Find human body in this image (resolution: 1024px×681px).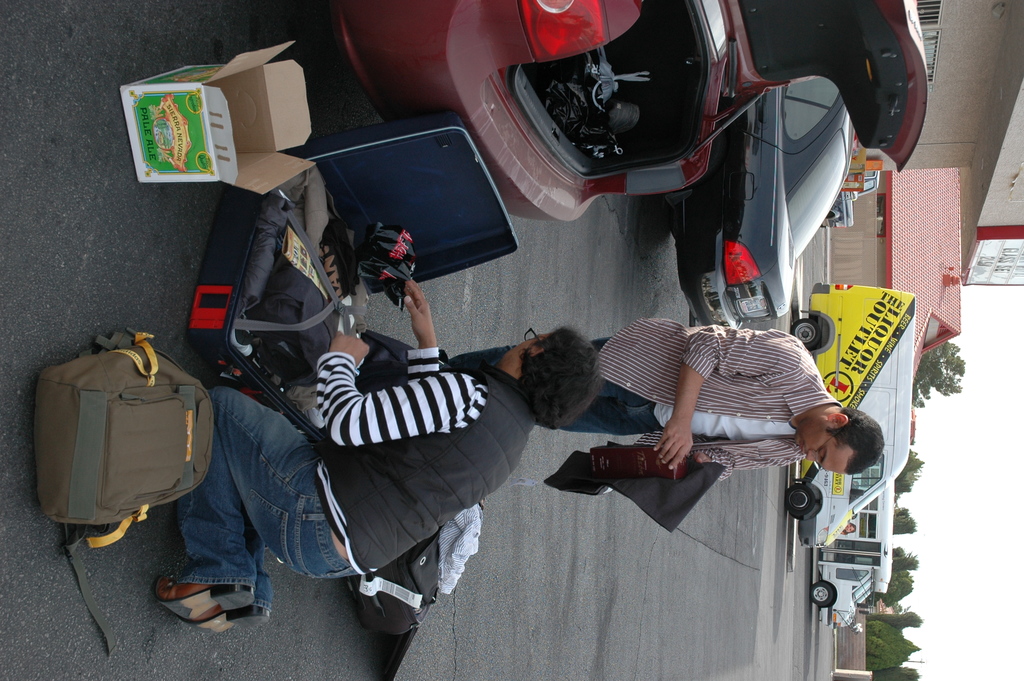
x1=153, y1=279, x2=604, y2=635.
